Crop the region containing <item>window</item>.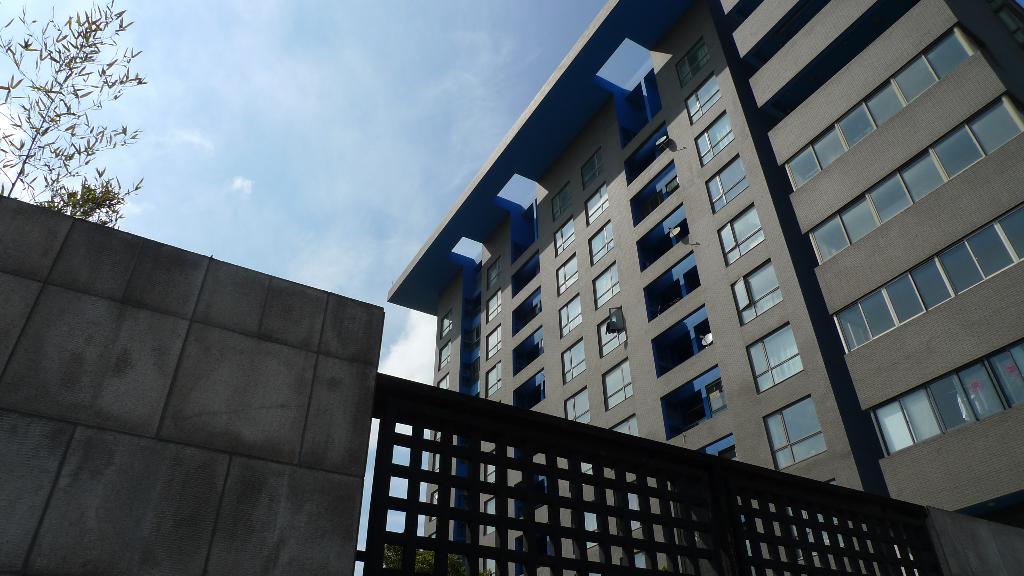
Crop region: 428/492/445/516.
